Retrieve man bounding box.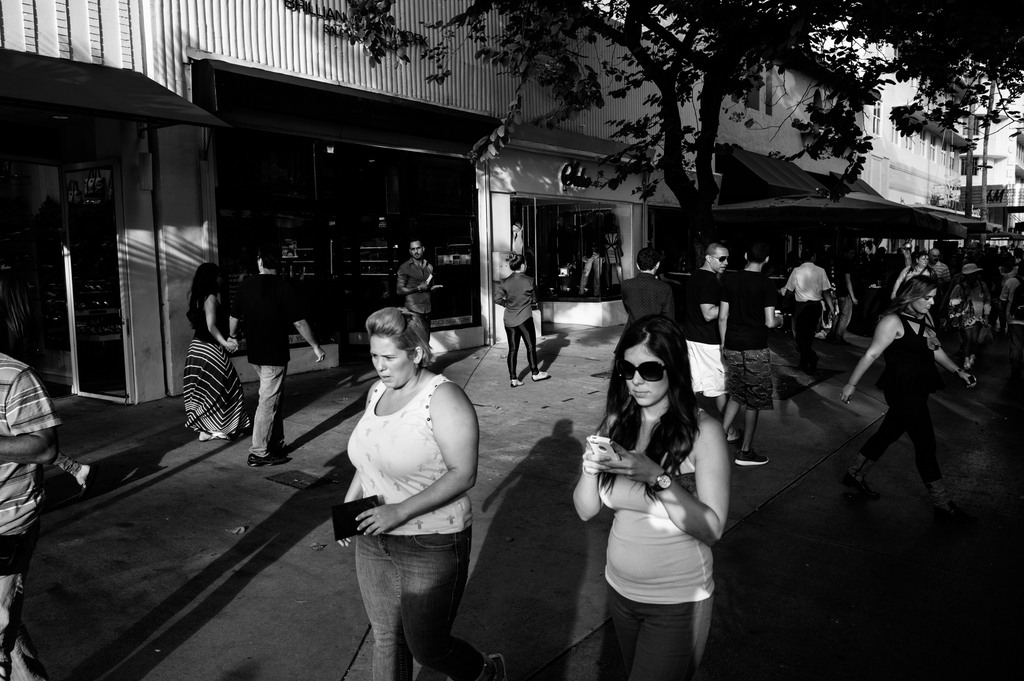
Bounding box: 579,218,605,298.
